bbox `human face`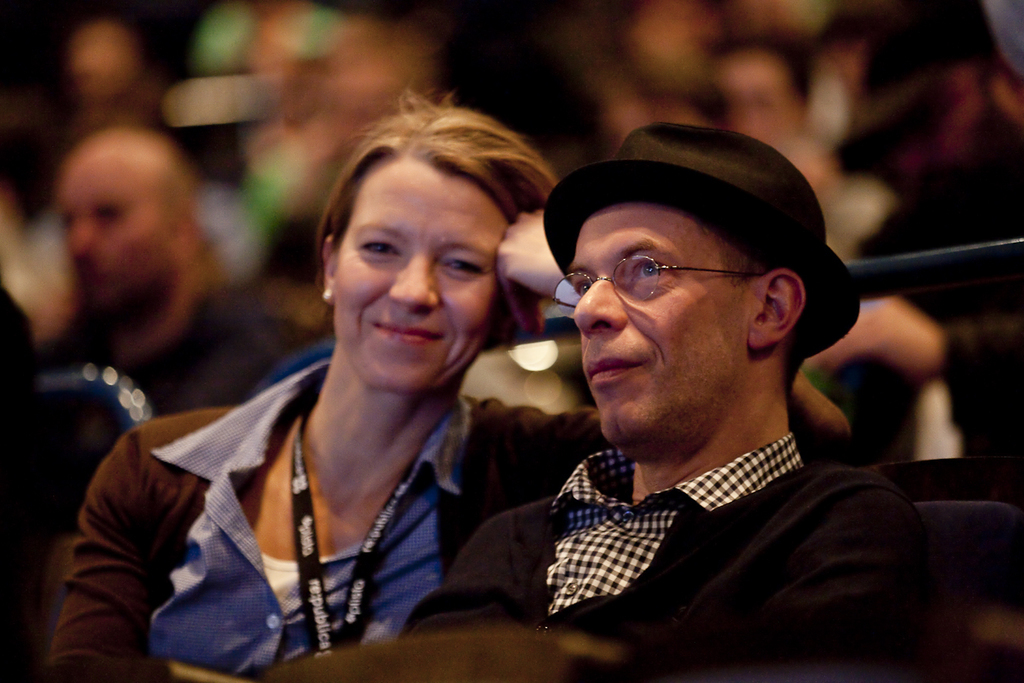
rect(328, 158, 523, 404)
